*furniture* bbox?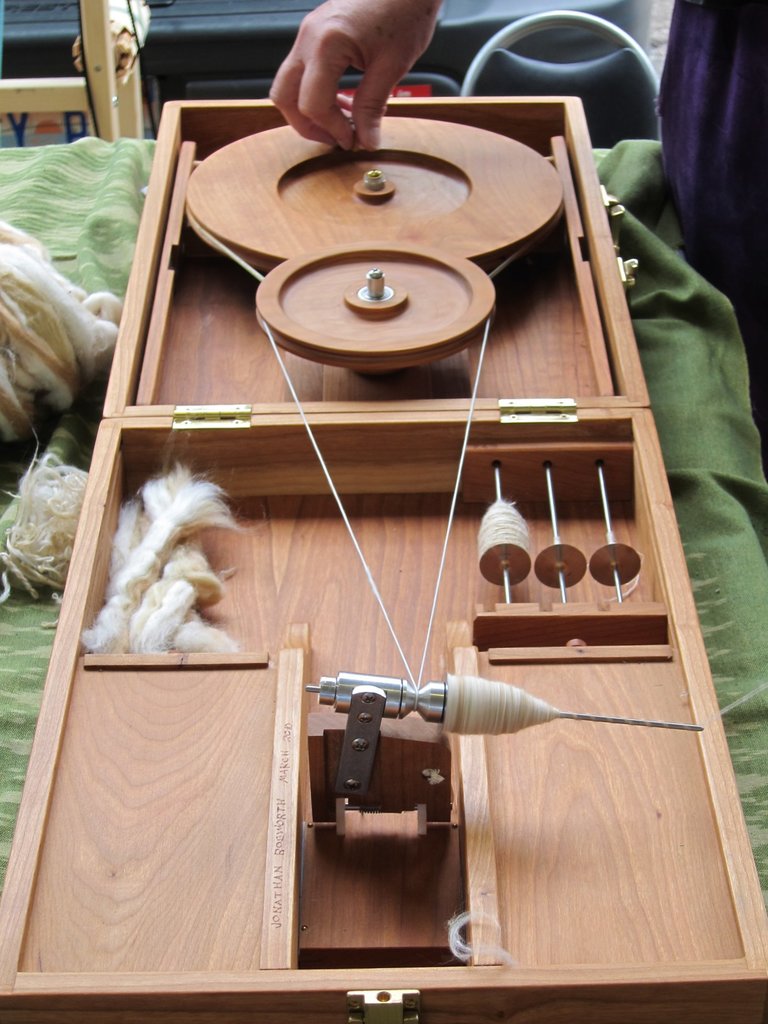
0 0 660 149
